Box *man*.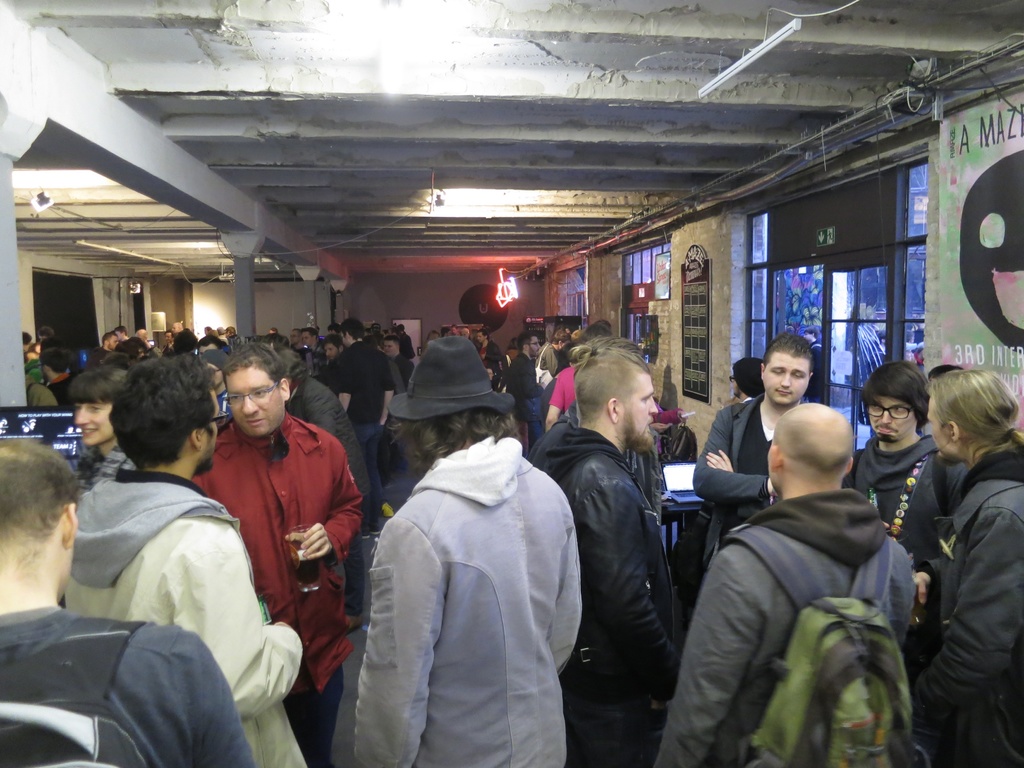
927,372,1023,767.
